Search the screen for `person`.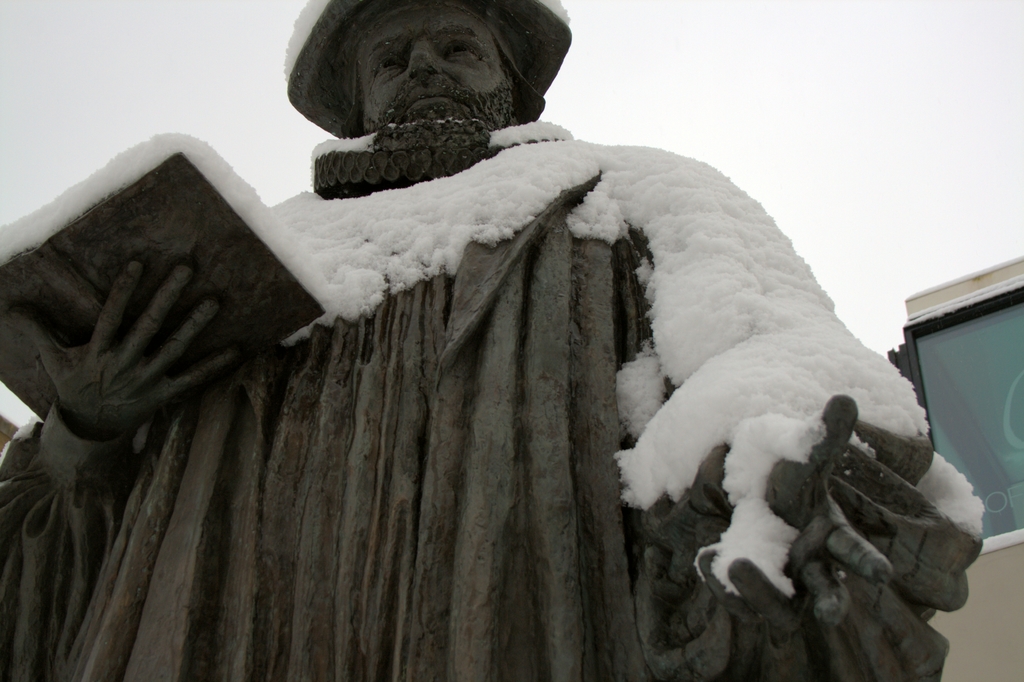
Found at box(138, 47, 915, 663).
